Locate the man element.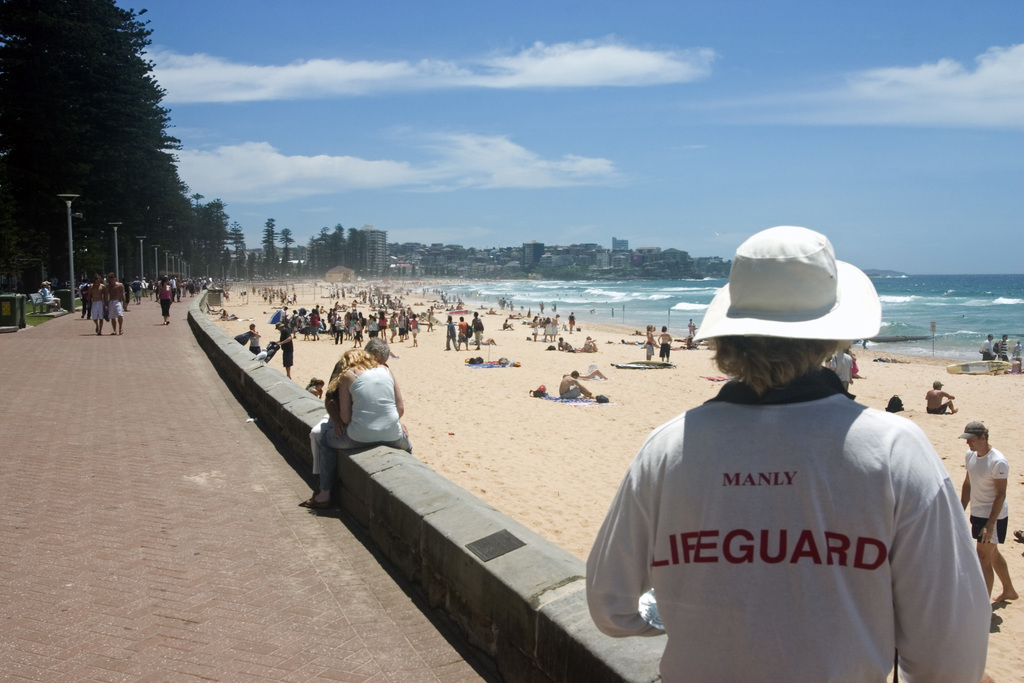
Element bbox: <region>501, 317, 513, 330</region>.
